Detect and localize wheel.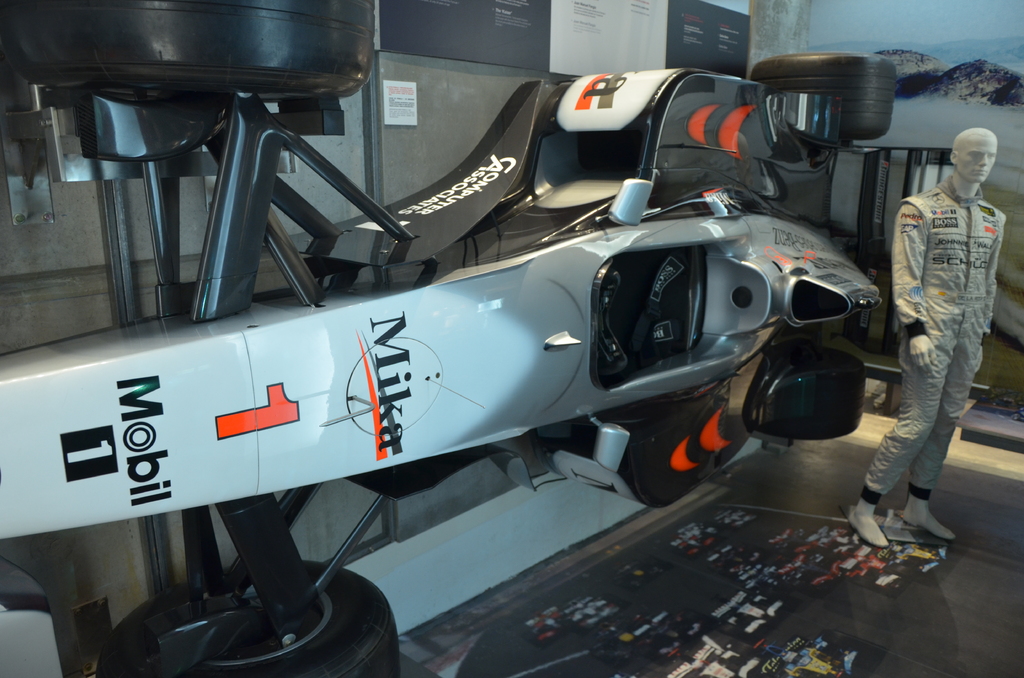
Localized at (752, 53, 896, 141).
